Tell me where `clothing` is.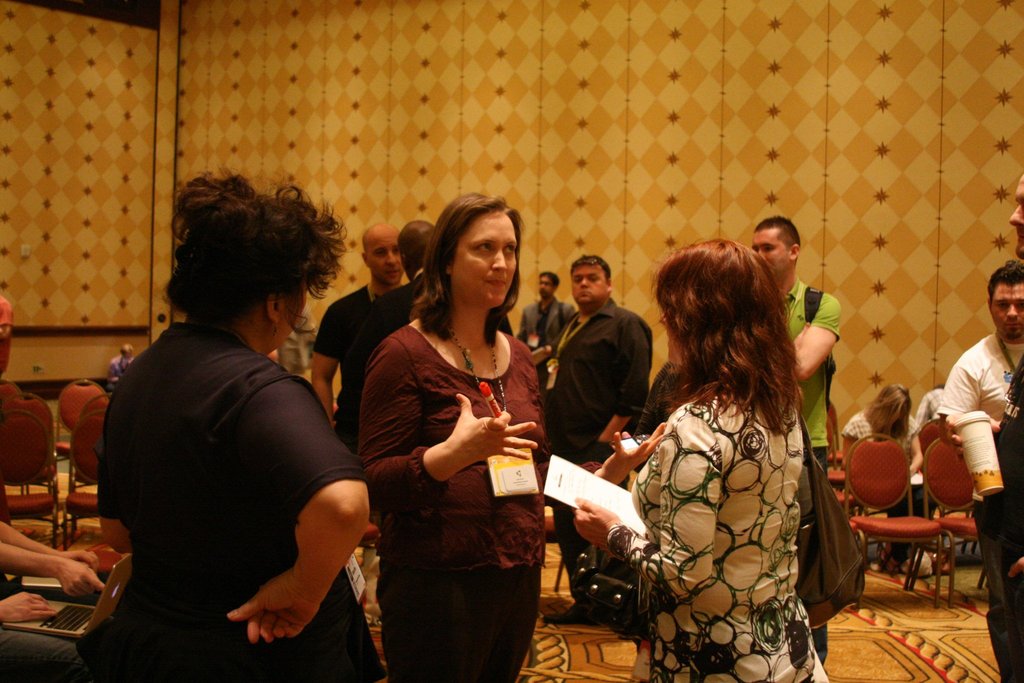
`clothing` is at 912,384,945,435.
